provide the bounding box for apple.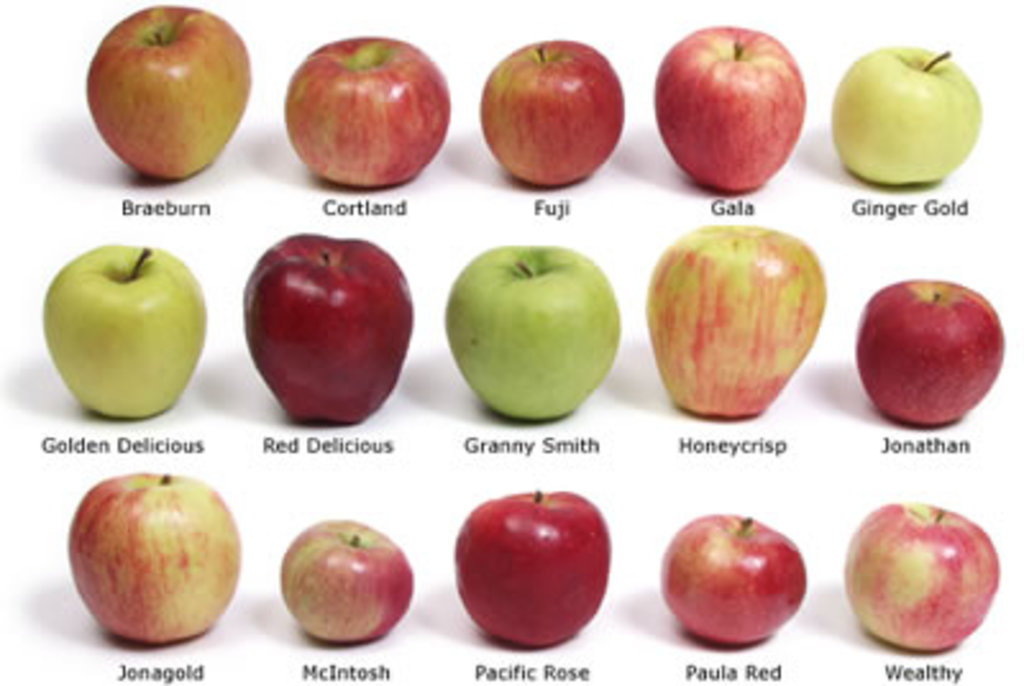
bbox=[660, 512, 806, 648].
